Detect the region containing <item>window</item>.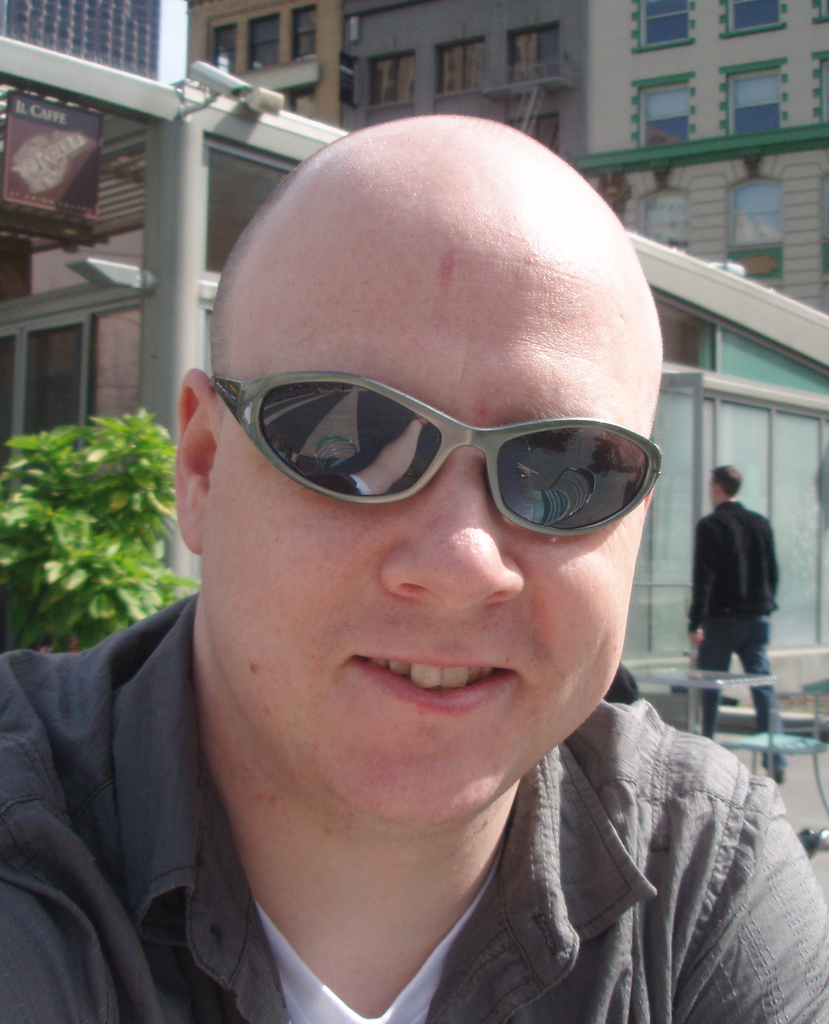
select_region(725, 61, 786, 138).
